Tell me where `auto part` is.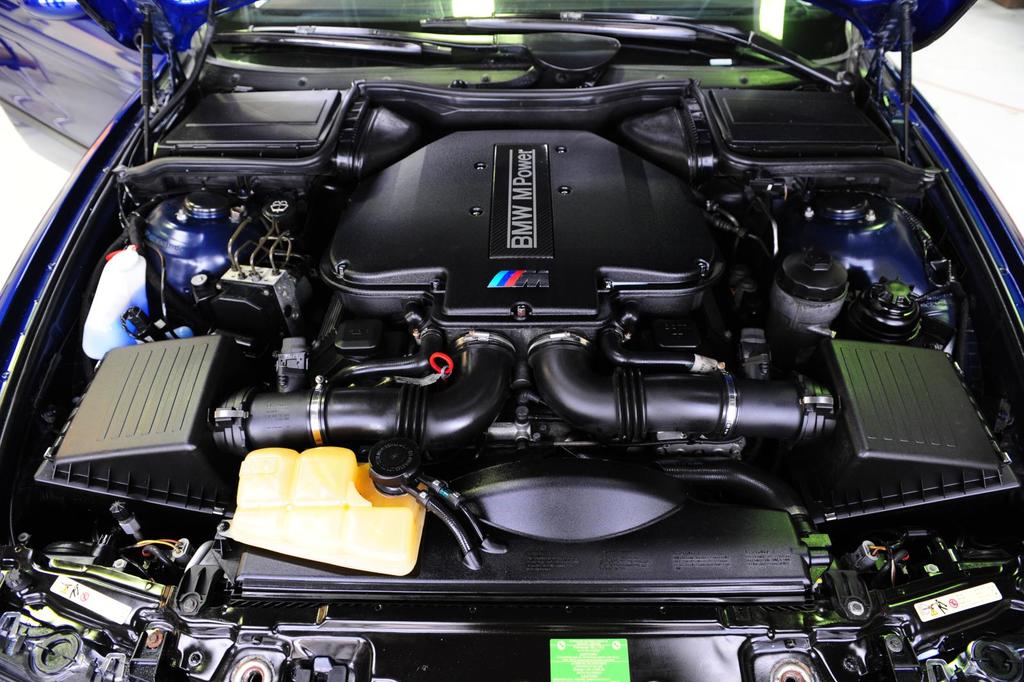
`auto part` is at region(721, 88, 918, 177).
